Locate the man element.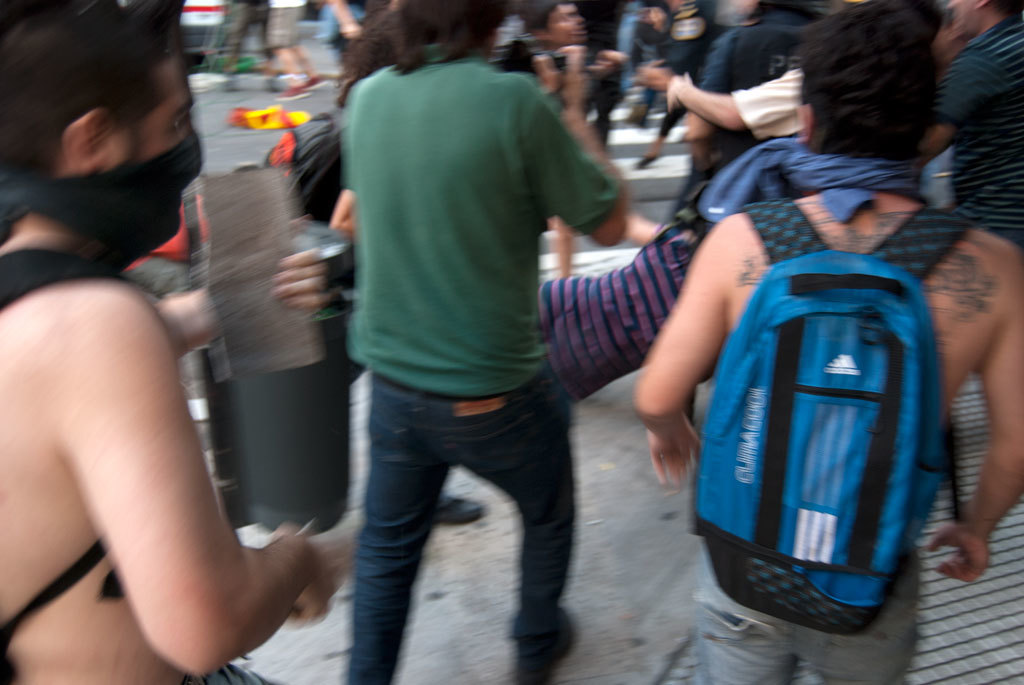
Element bbox: region(261, 6, 652, 661).
